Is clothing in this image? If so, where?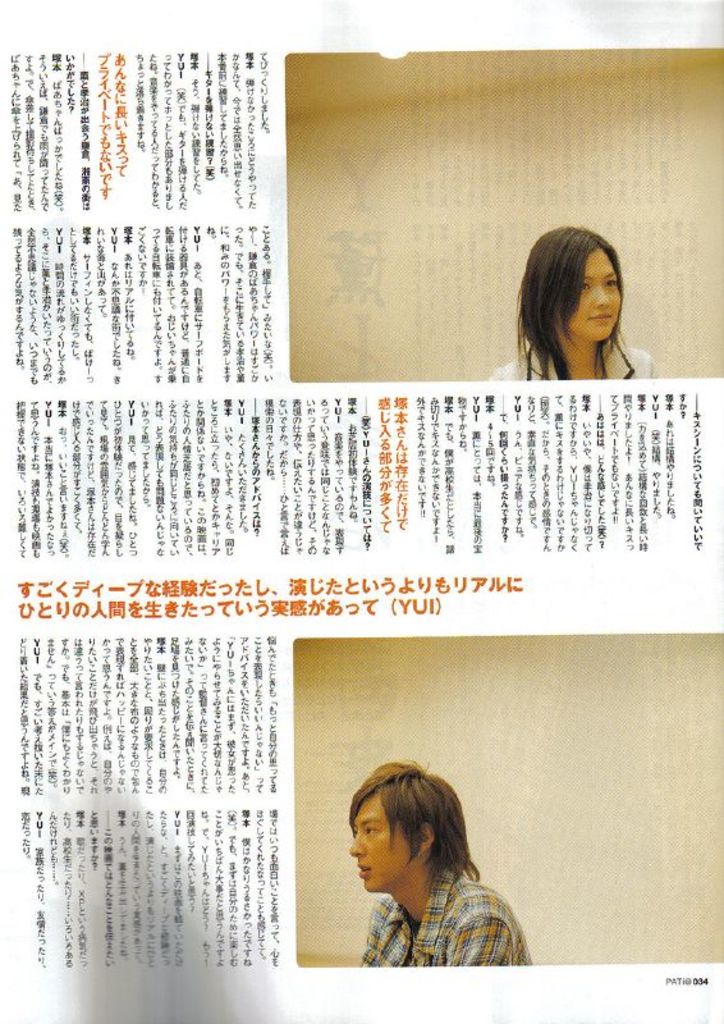
Yes, at BBox(477, 337, 651, 381).
